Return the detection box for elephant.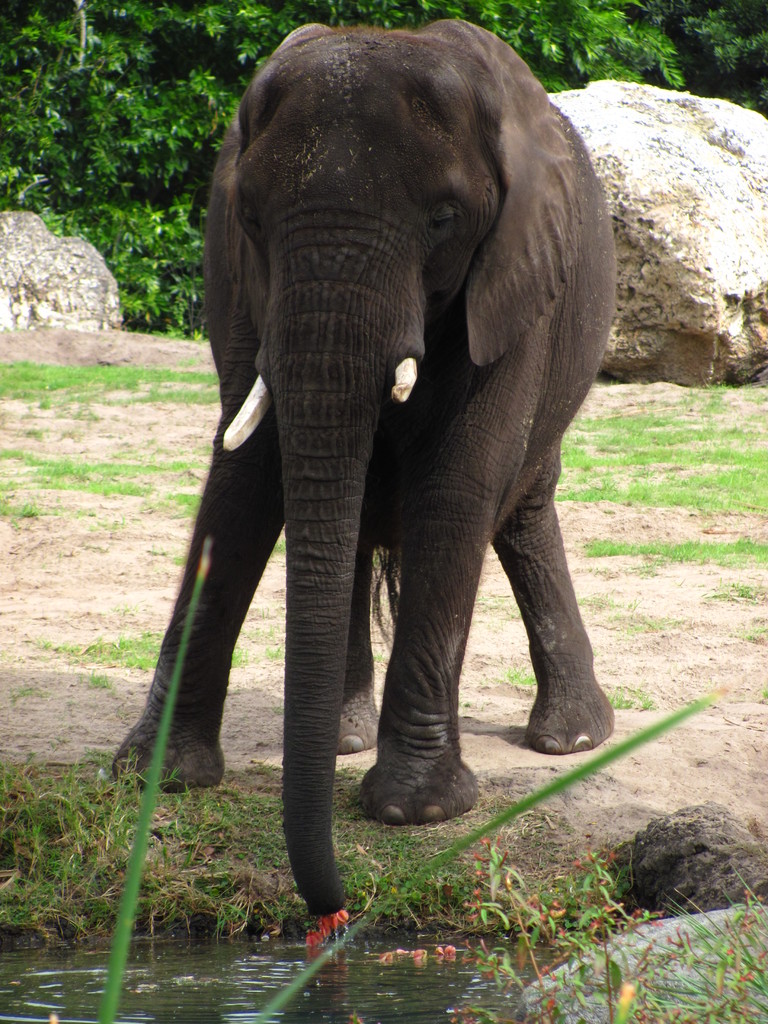
select_region(140, 0, 626, 872).
